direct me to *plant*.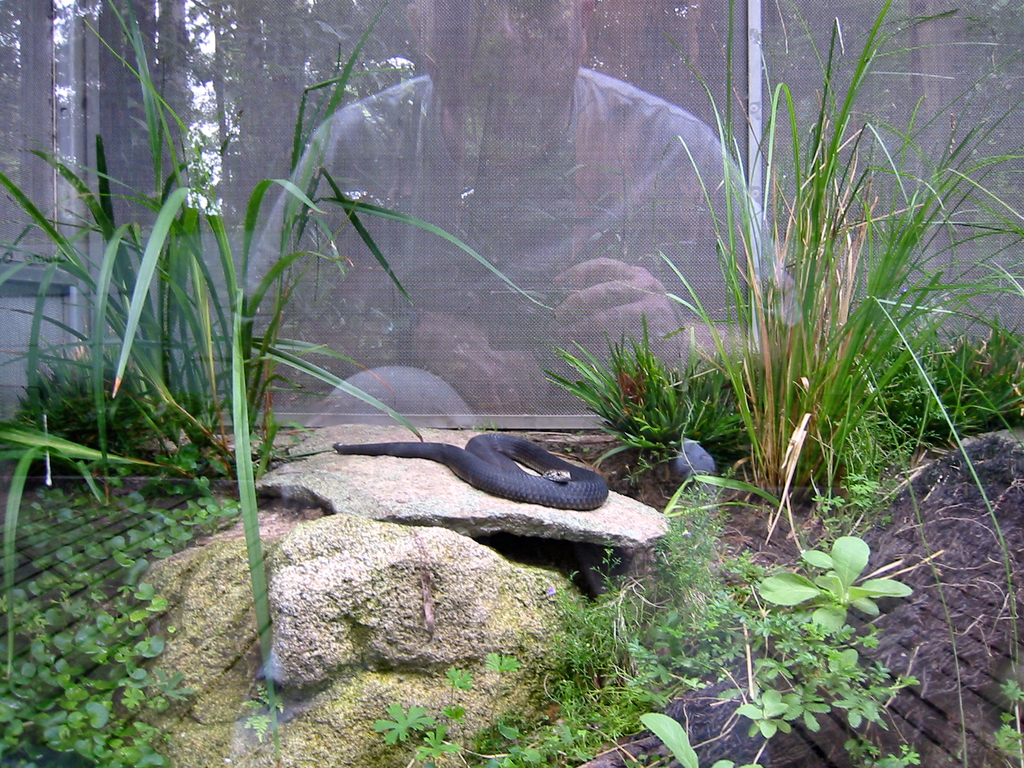
Direction: region(483, 648, 616, 767).
